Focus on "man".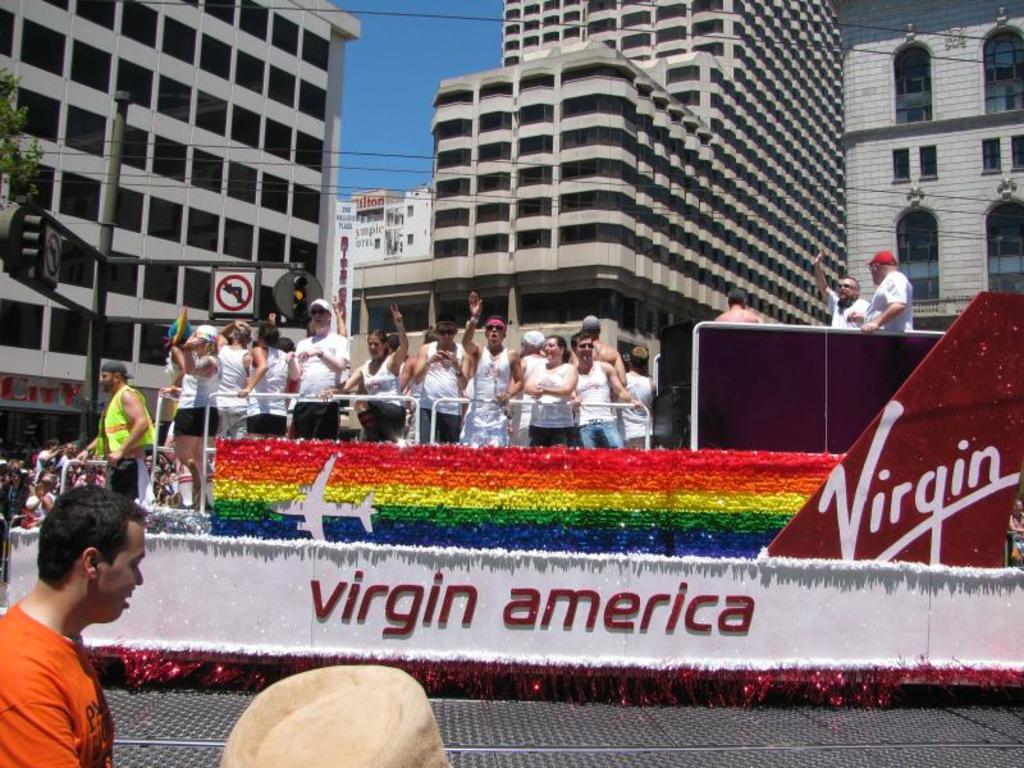
Focused at [861, 246, 914, 329].
